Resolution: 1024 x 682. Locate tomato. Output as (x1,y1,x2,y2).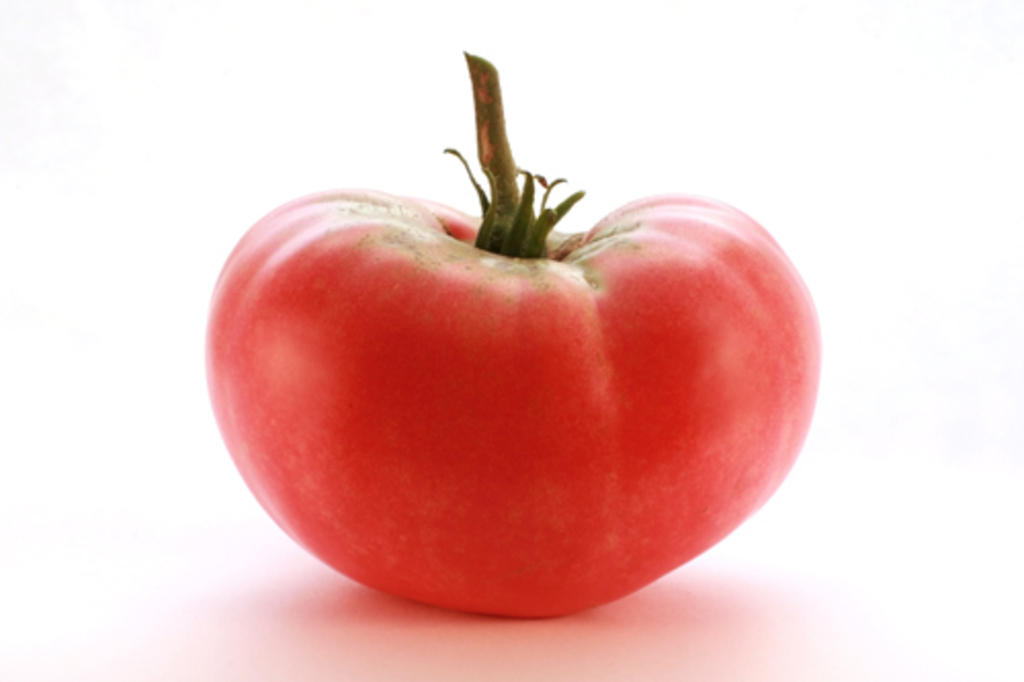
(203,47,817,614).
